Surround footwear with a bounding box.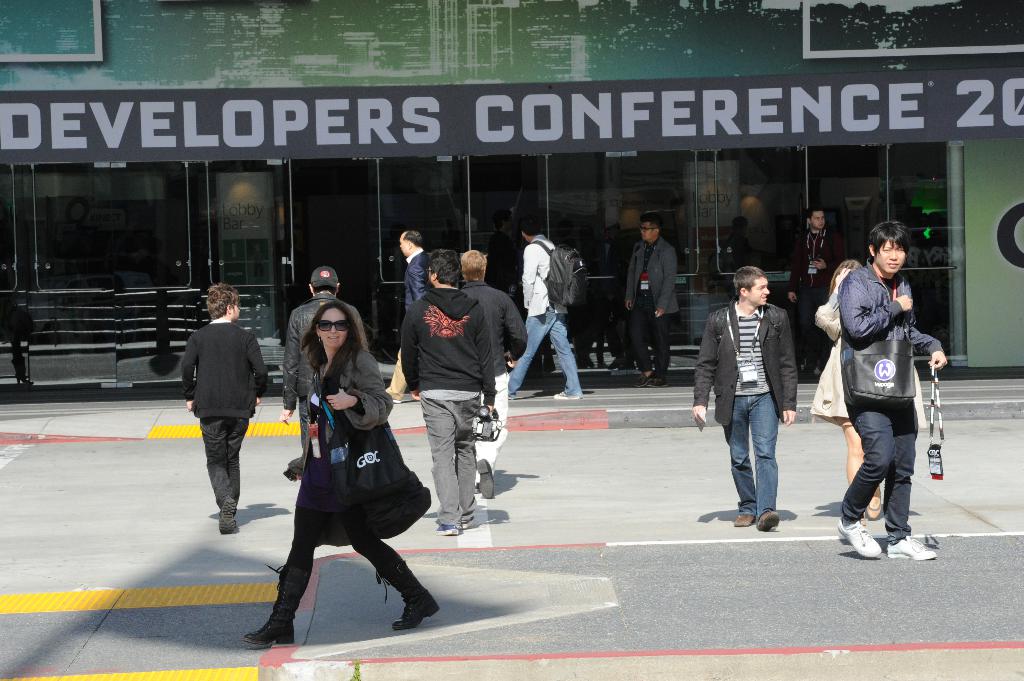
(389, 565, 439, 629).
